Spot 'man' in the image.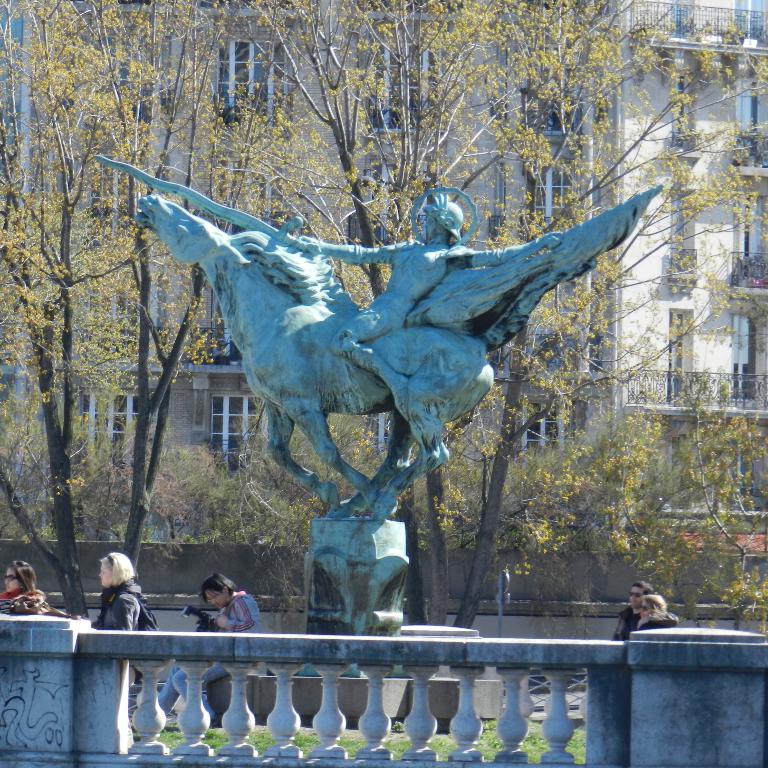
'man' found at Rect(612, 576, 646, 644).
